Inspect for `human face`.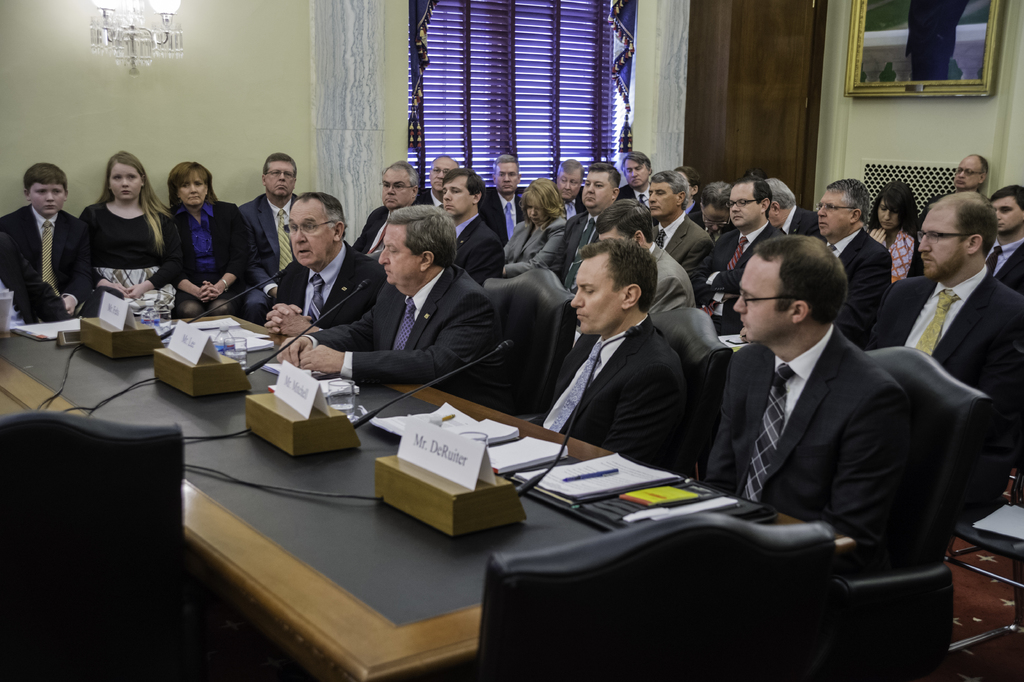
Inspection: 583:172:612:208.
